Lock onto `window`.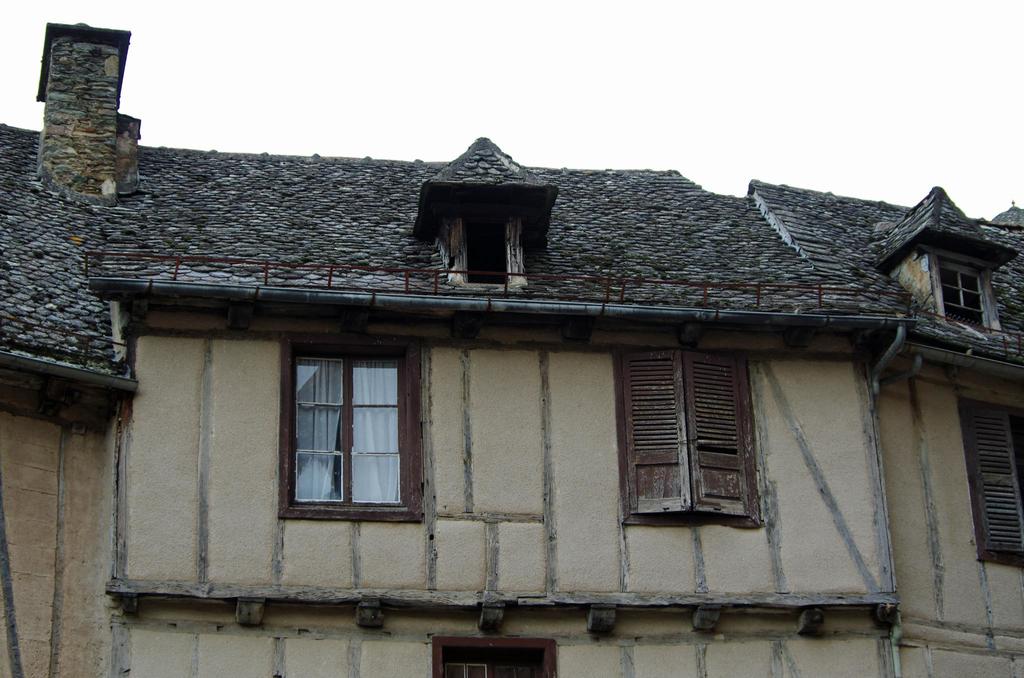
Locked: select_region(440, 634, 557, 677).
